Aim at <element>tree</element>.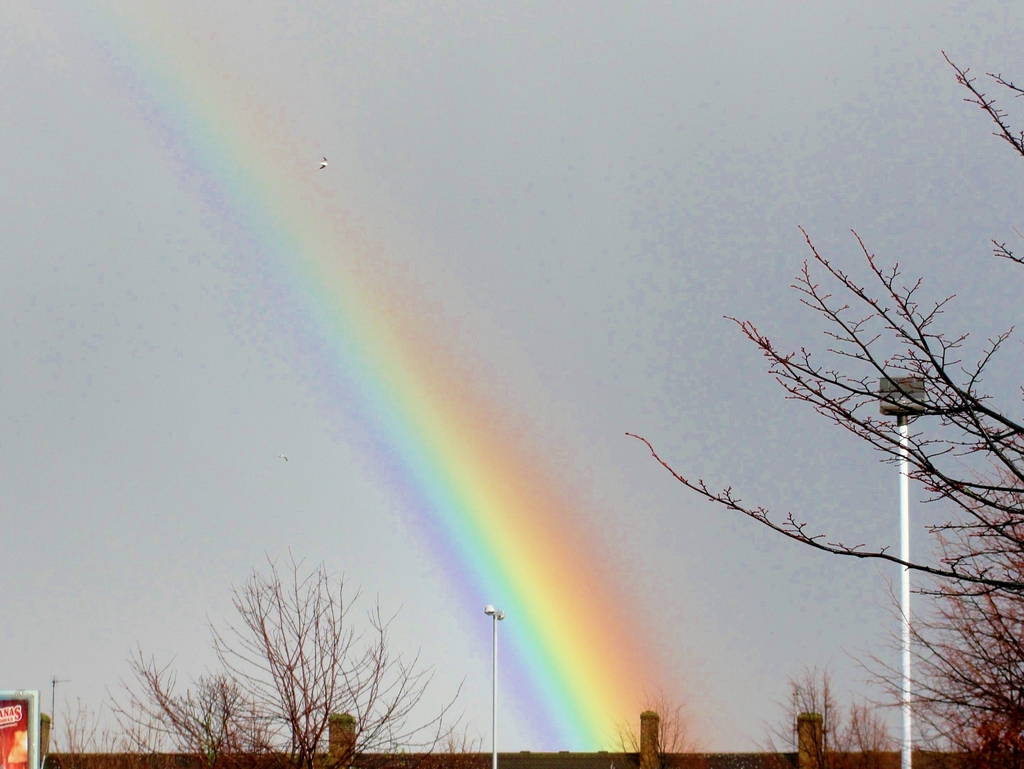
Aimed at select_region(95, 547, 514, 768).
